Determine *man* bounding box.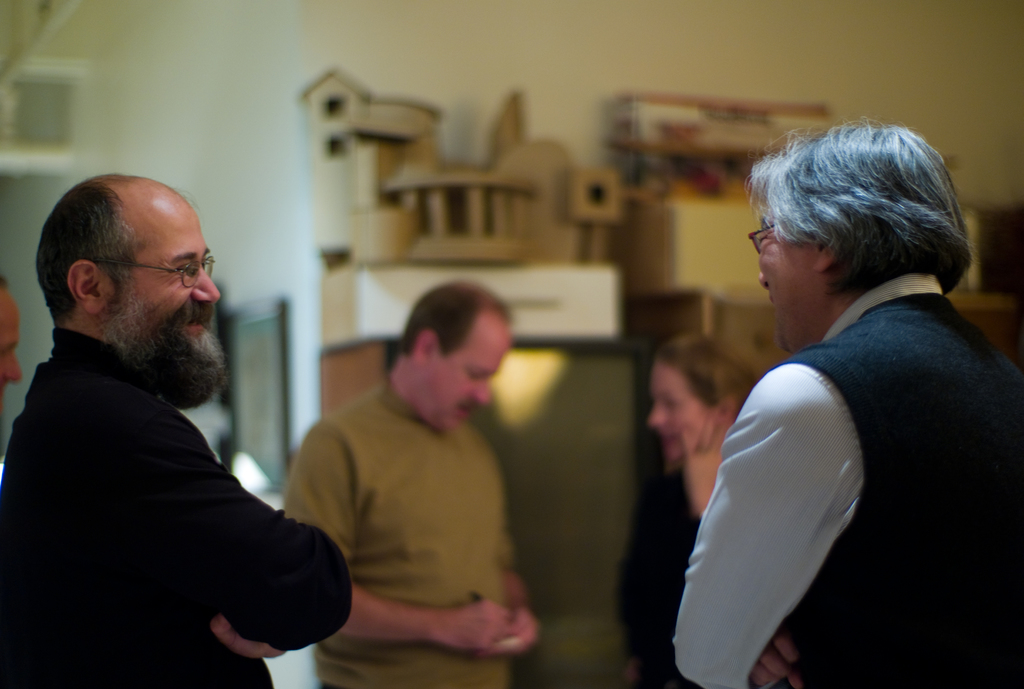
Determined: detection(282, 276, 544, 688).
